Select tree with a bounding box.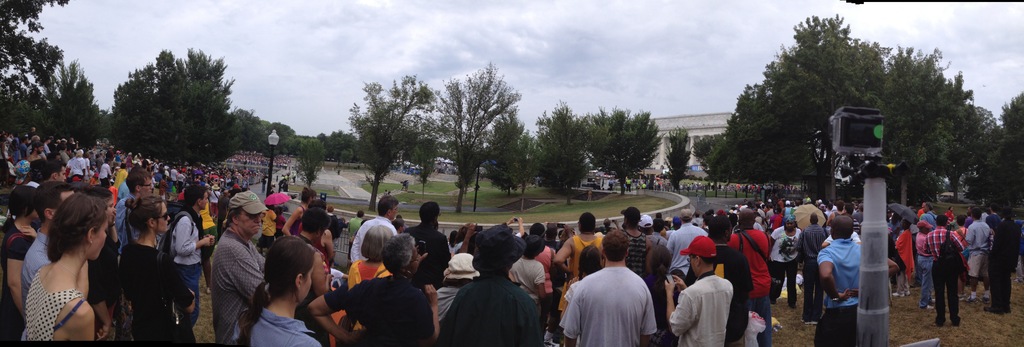
[536,104,581,206].
